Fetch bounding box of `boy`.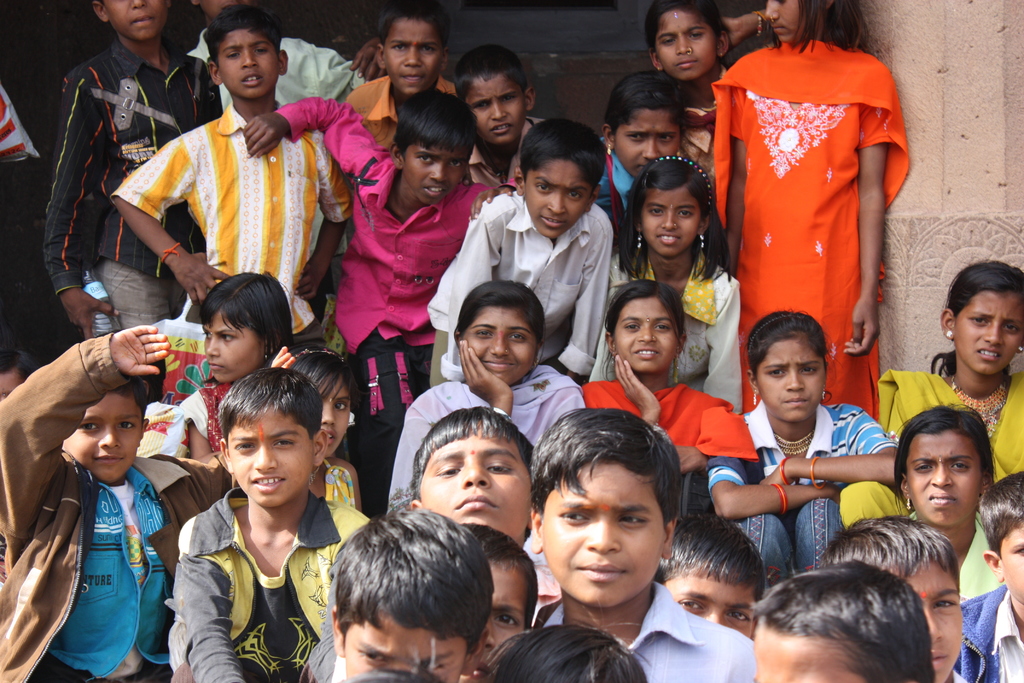
Bbox: 529/409/762/682.
